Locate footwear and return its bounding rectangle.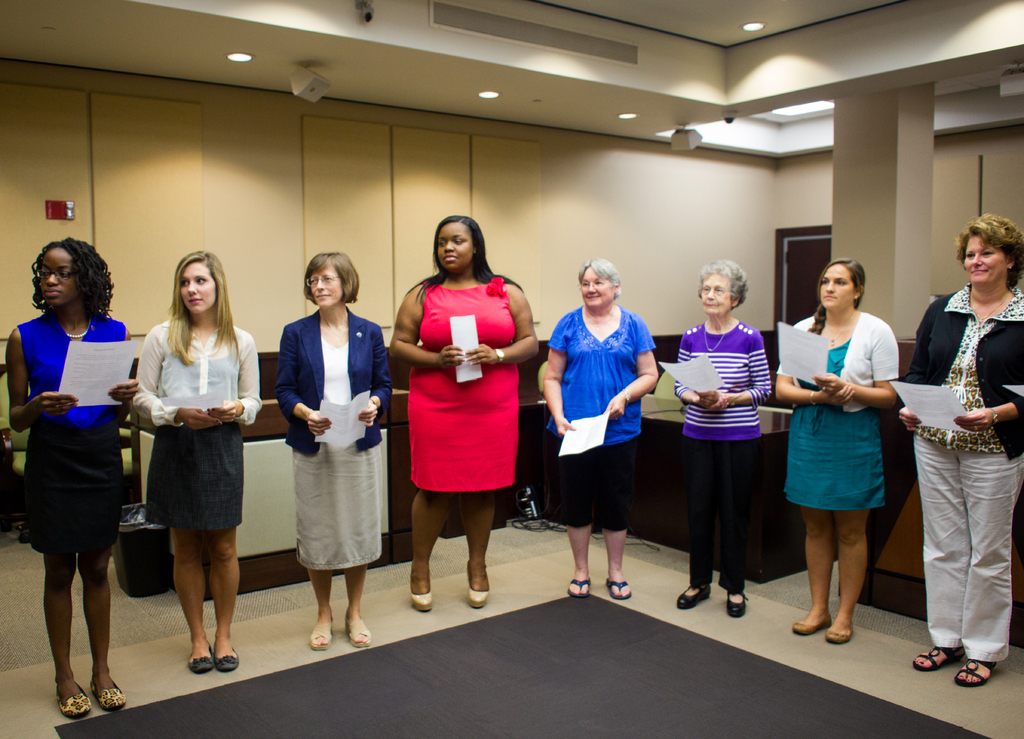
[724,588,749,616].
